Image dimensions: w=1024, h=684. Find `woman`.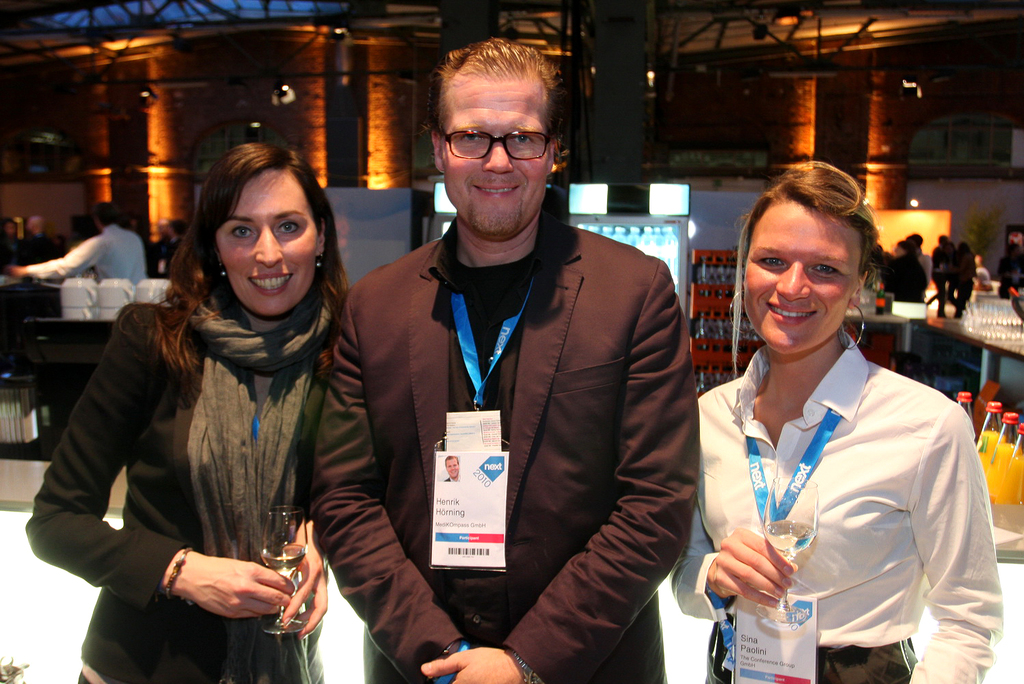
669 160 1007 683.
